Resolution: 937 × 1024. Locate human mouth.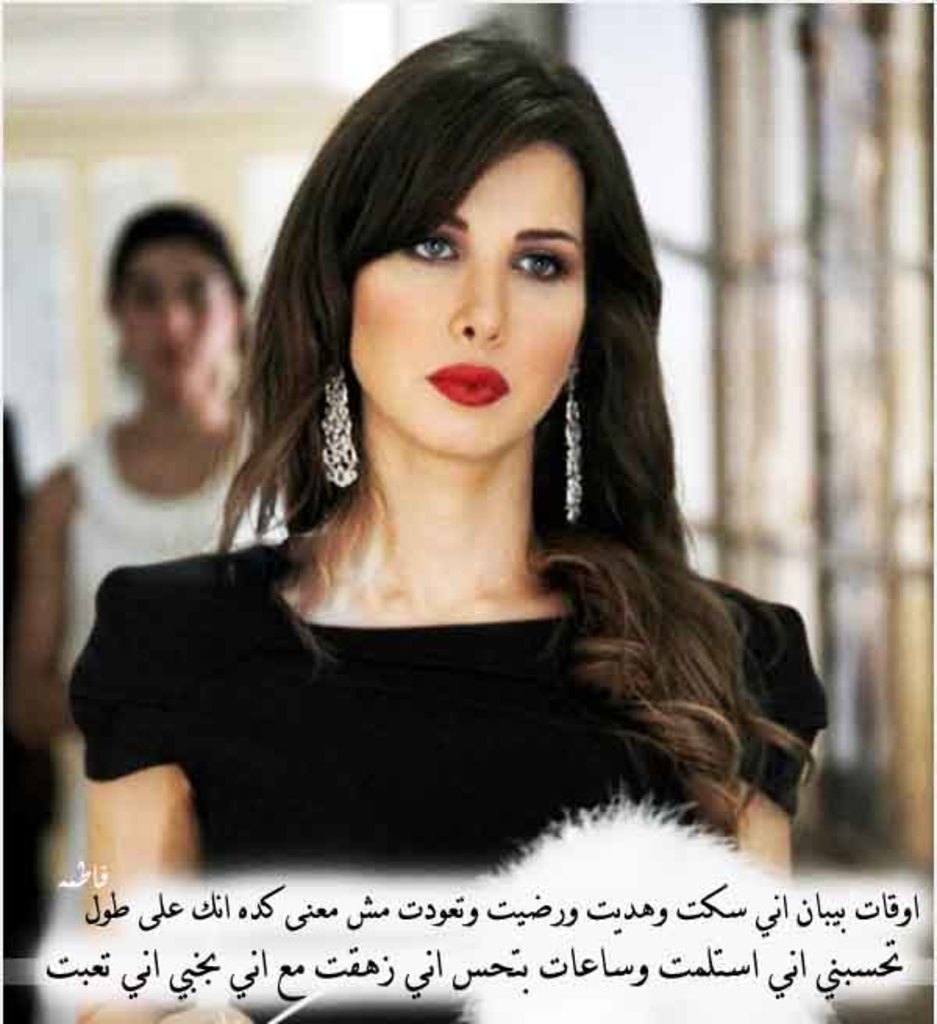
[428,359,511,409].
